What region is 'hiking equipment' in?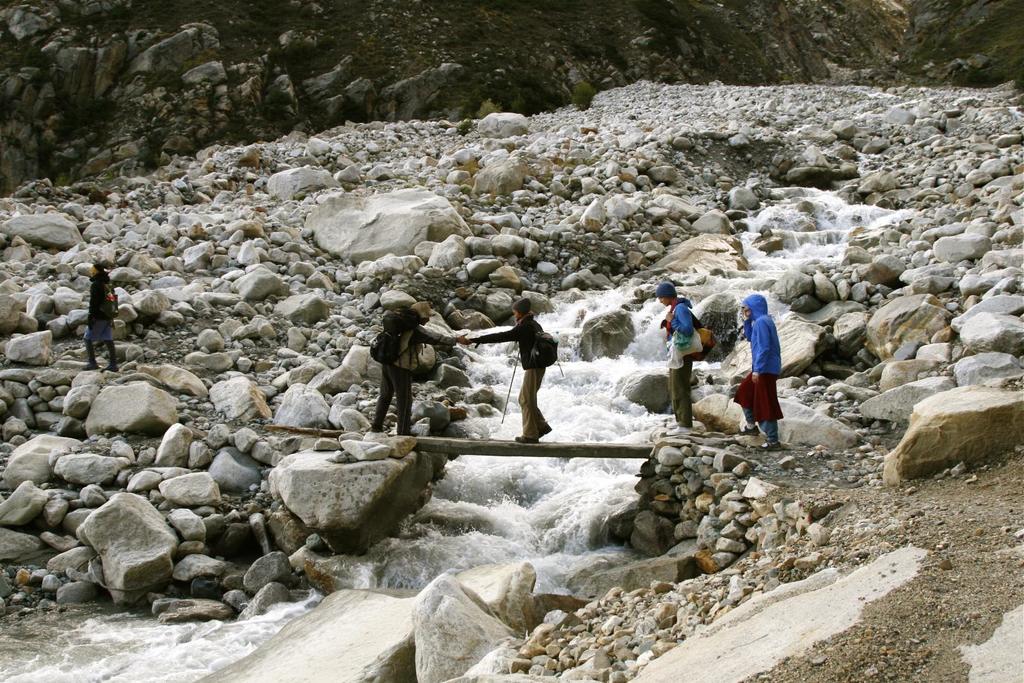
[left=669, top=304, right=717, bottom=371].
